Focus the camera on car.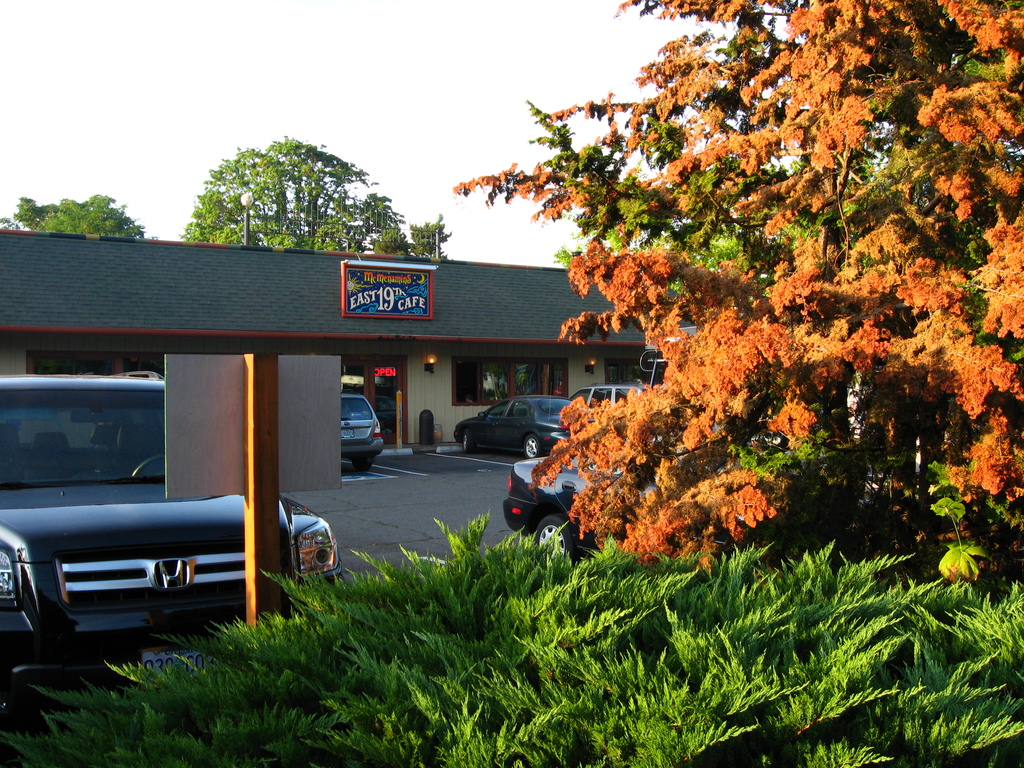
Focus region: rect(500, 448, 746, 563).
